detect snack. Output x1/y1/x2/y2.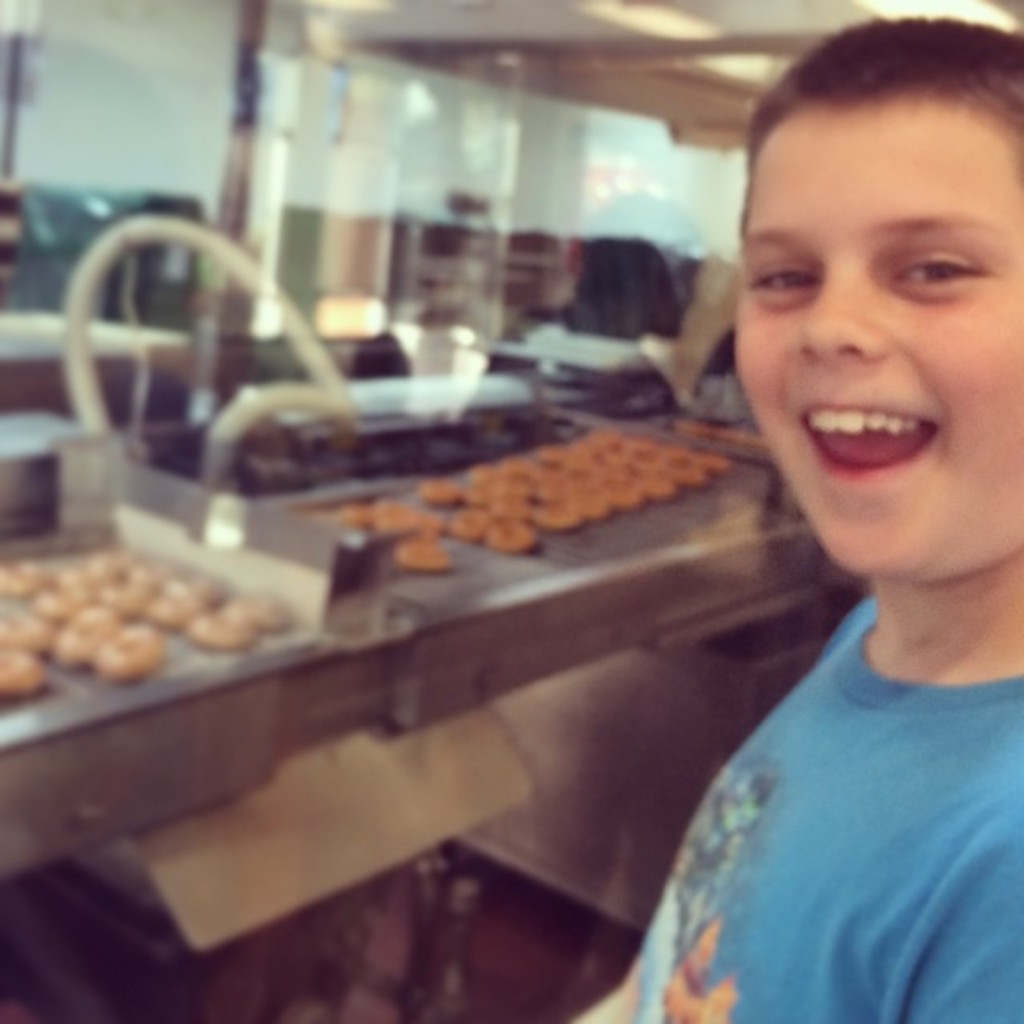
0/555/299/702.
